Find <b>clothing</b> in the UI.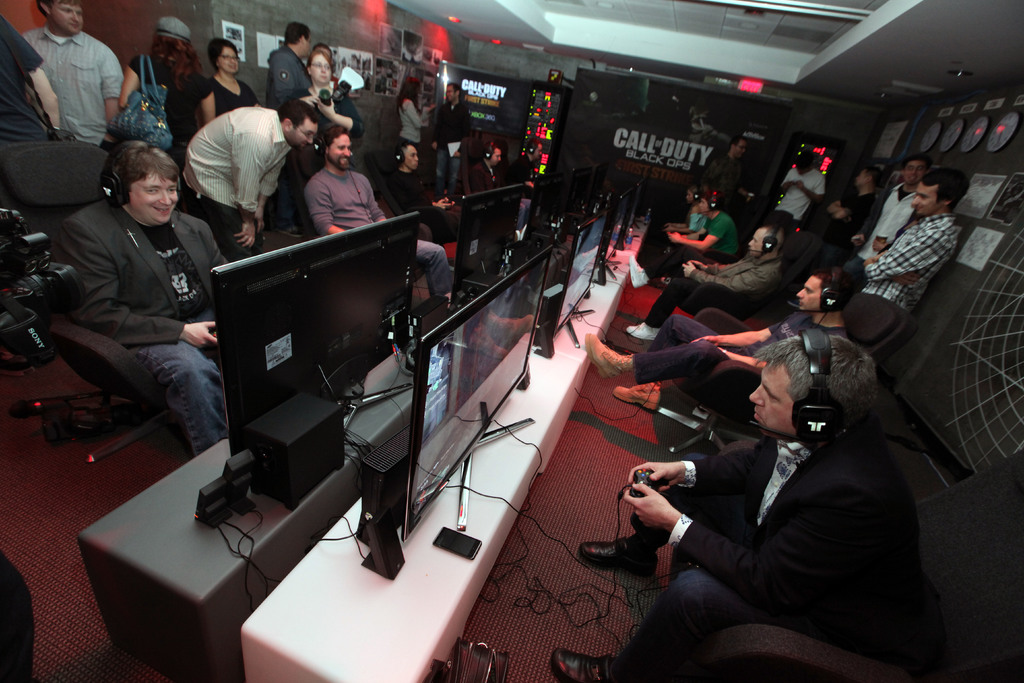
UI element at box(187, 99, 301, 255).
